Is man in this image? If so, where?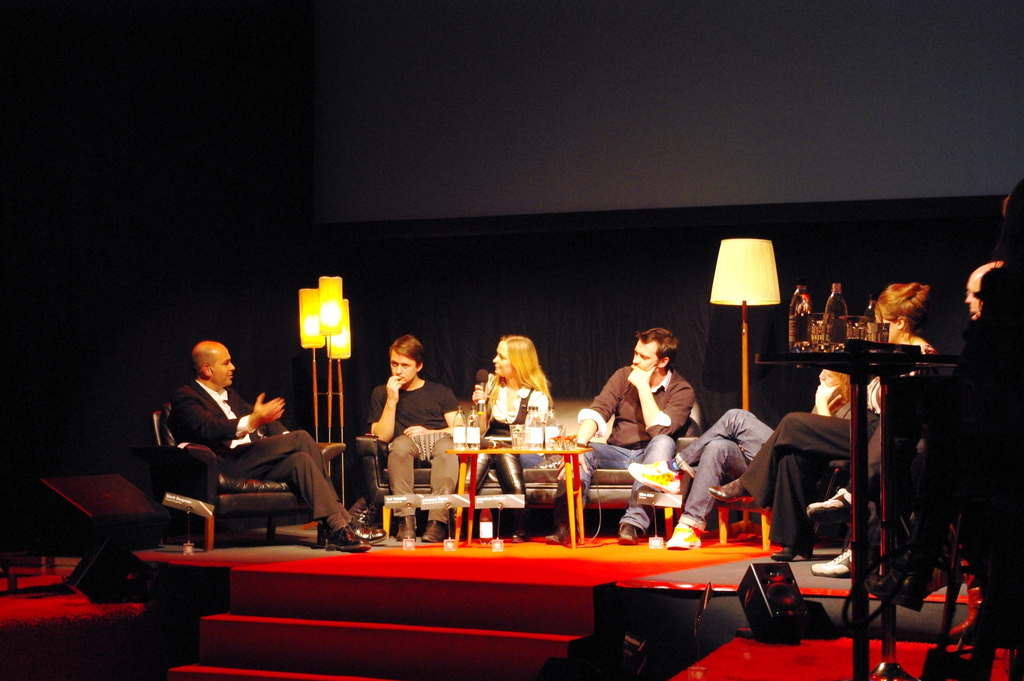
Yes, at locate(555, 324, 695, 546).
